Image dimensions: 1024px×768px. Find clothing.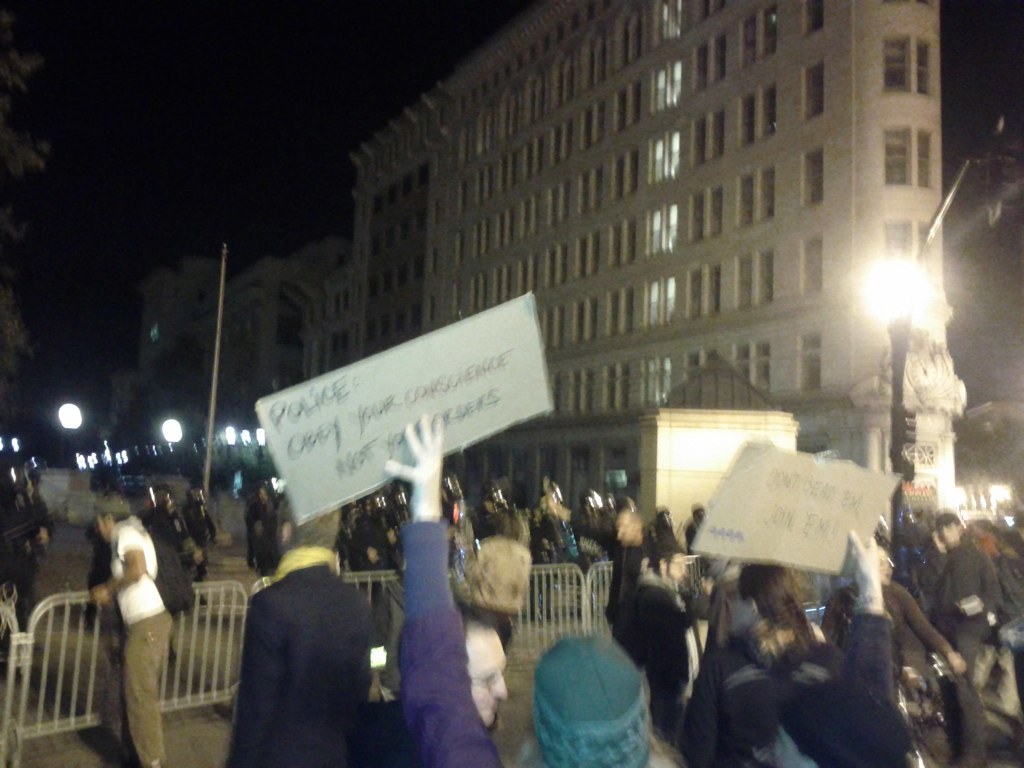
x1=398, y1=523, x2=511, y2=767.
